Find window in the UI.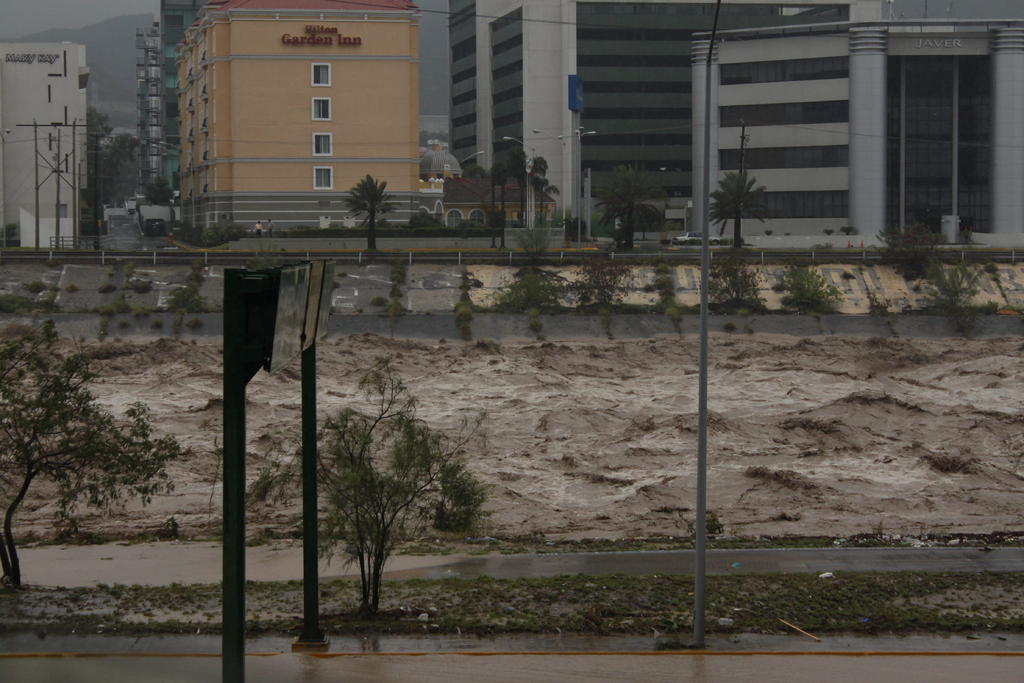
UI element at {"x1": 584, "y1": 183, "x2": 696, "y2": 199}.
